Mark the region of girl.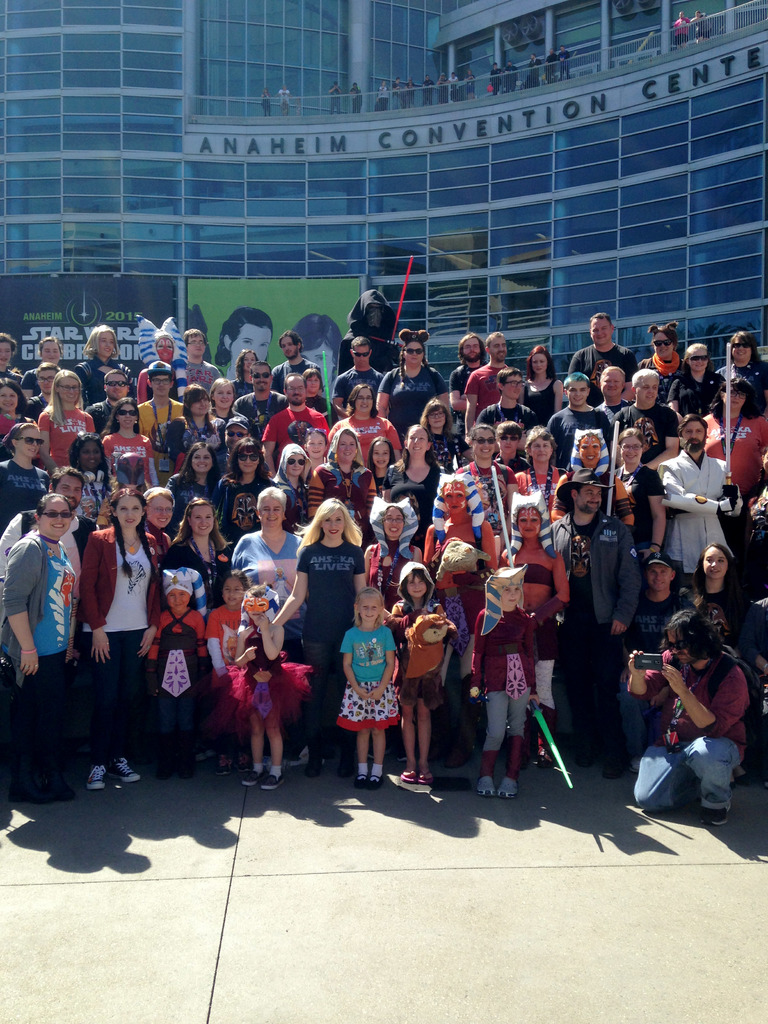
Region: (left=227, top=584, right=307, bottom=785).
